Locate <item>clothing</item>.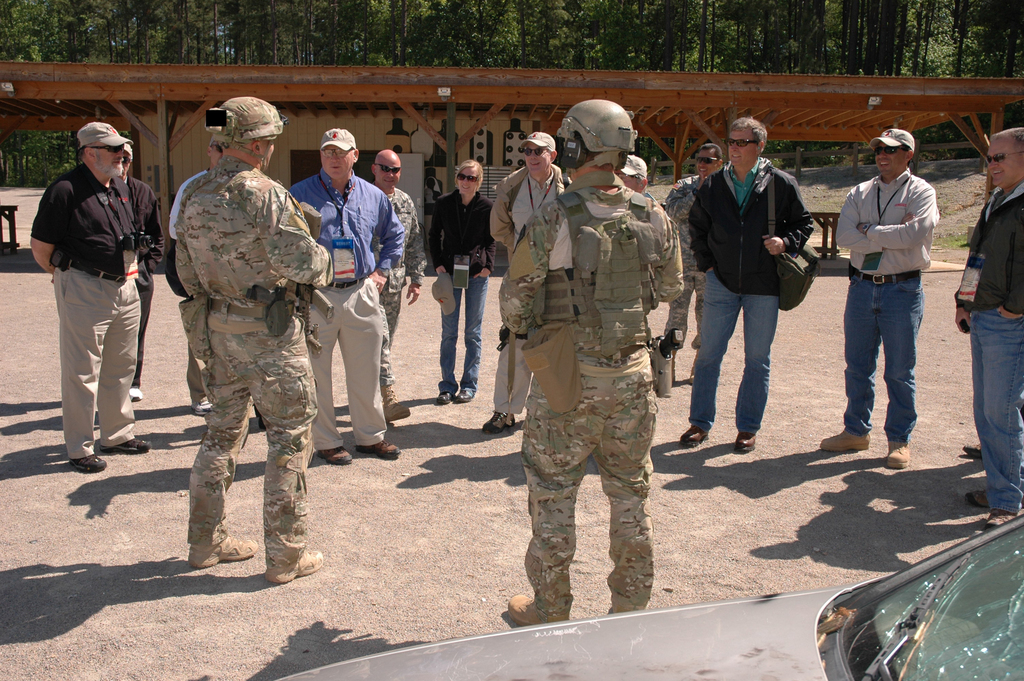
Bounding box: (x1=496, y1=174, x2=682, y2=611).
